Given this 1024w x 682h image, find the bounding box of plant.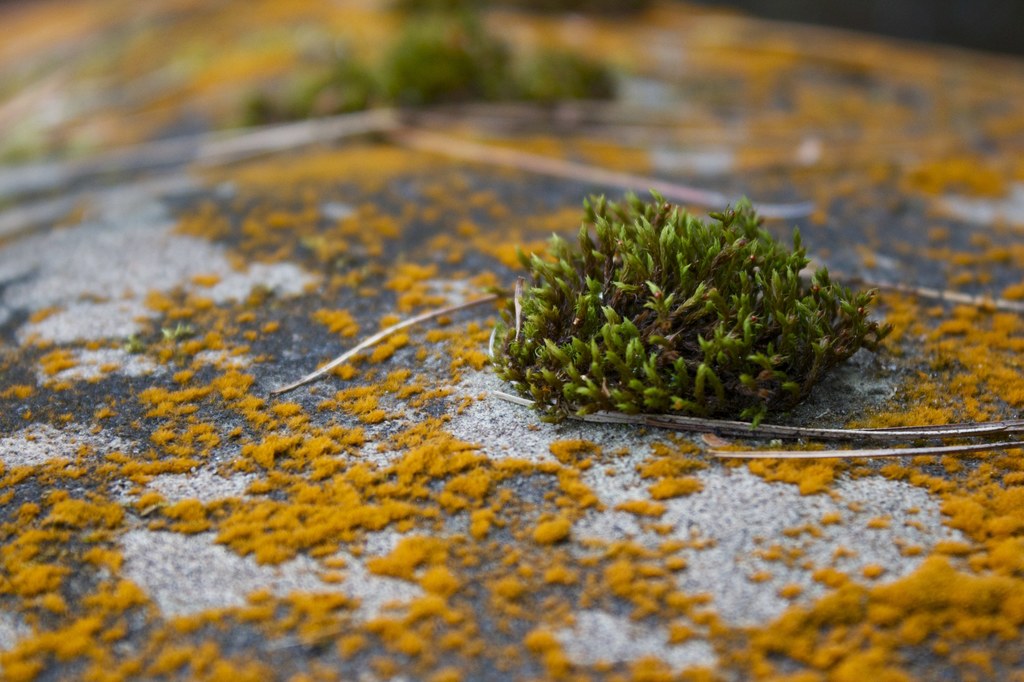
(left=0, top=0, right=1023, bottom=681).
